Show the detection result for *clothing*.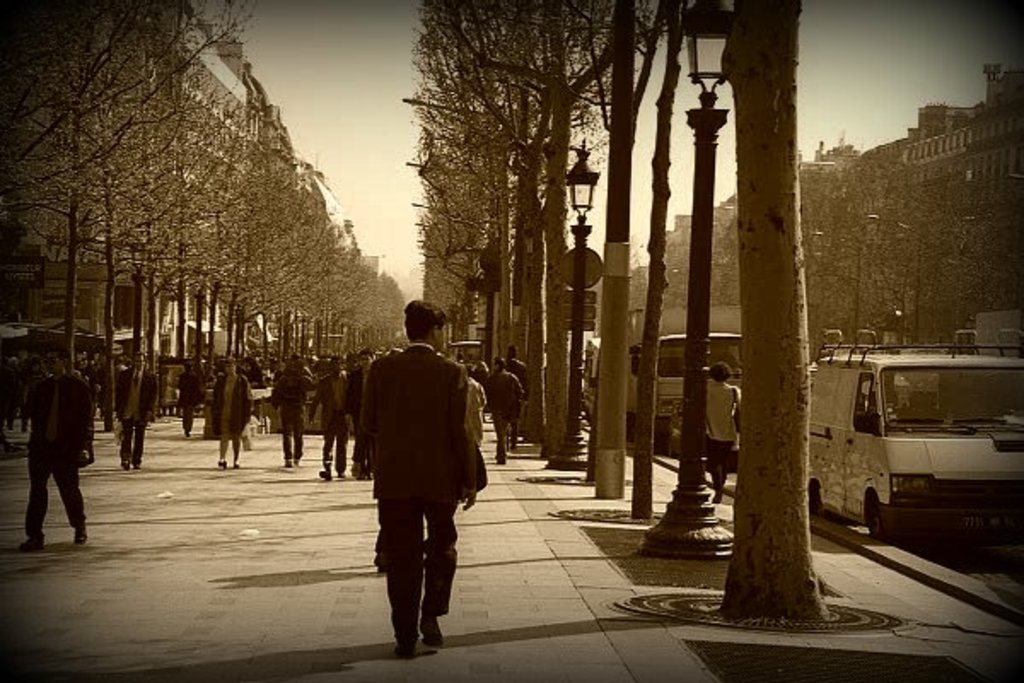
[x1=481, y1=364, x2=527, y2=464].
